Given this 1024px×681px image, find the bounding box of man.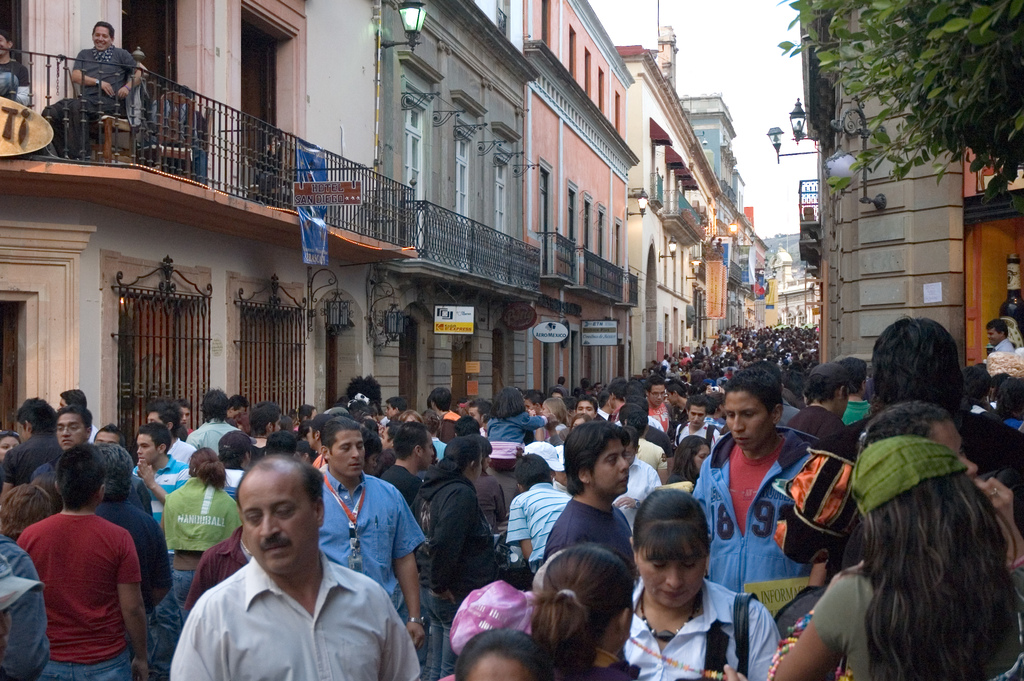
[546, 418, 655, 580].
